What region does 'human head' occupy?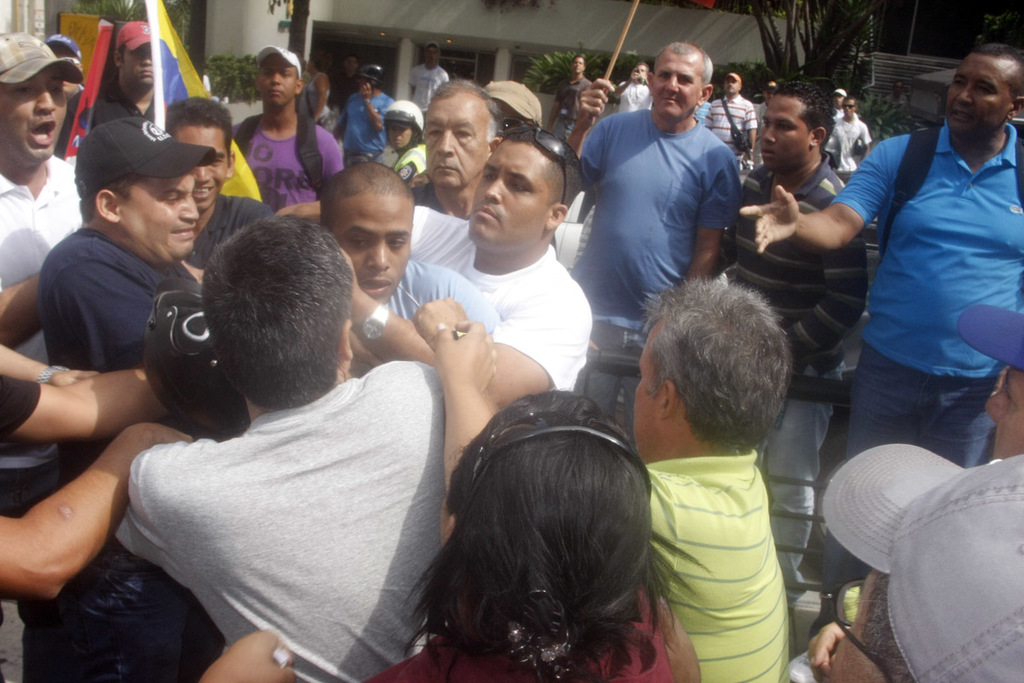
(0, 32, 68, 169).
